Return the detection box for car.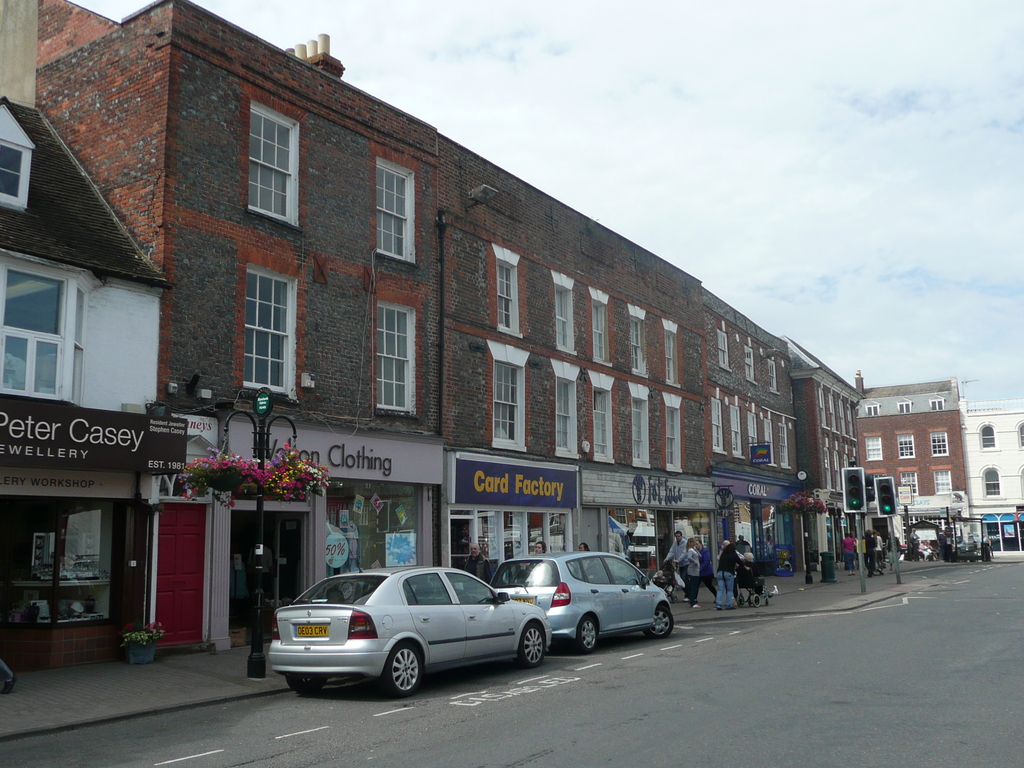
BBox(488, 553, 673, 653).
